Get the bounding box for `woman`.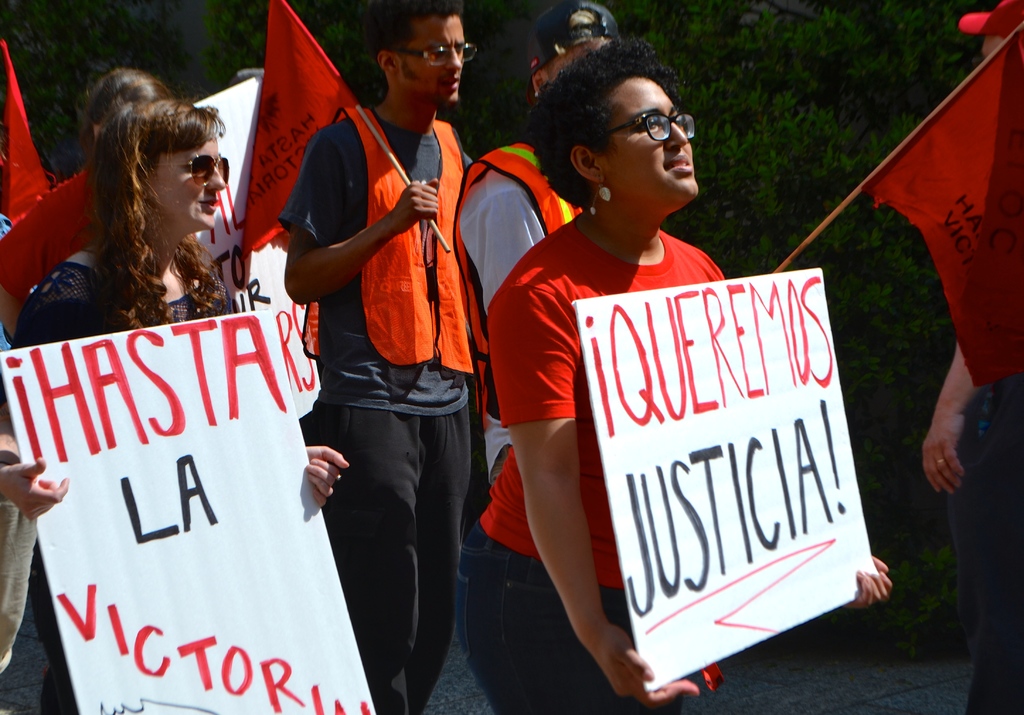
454:29:894:714.
